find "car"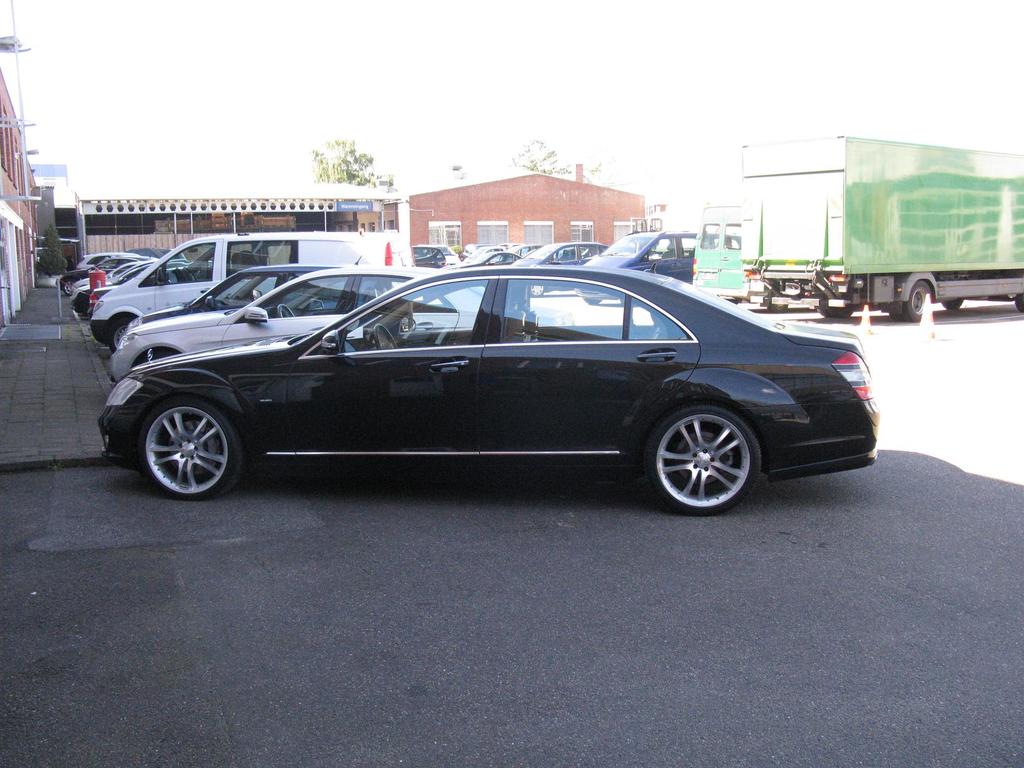
bbox=(100, 262, 883, 518)
